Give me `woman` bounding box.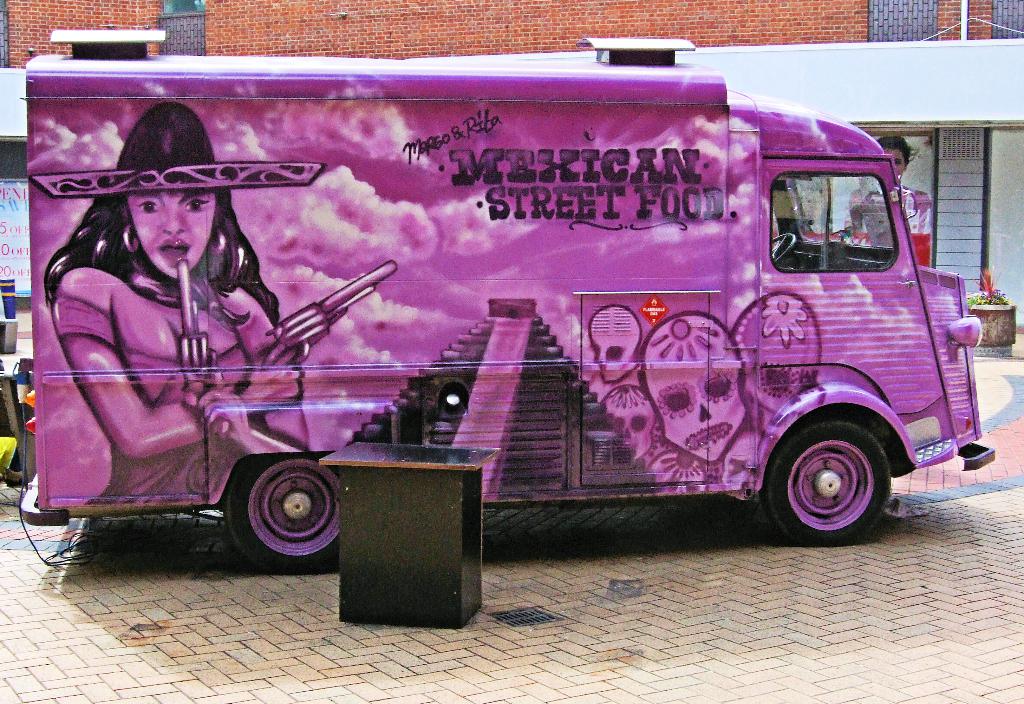
bbox(44, 128, 303, 537).
